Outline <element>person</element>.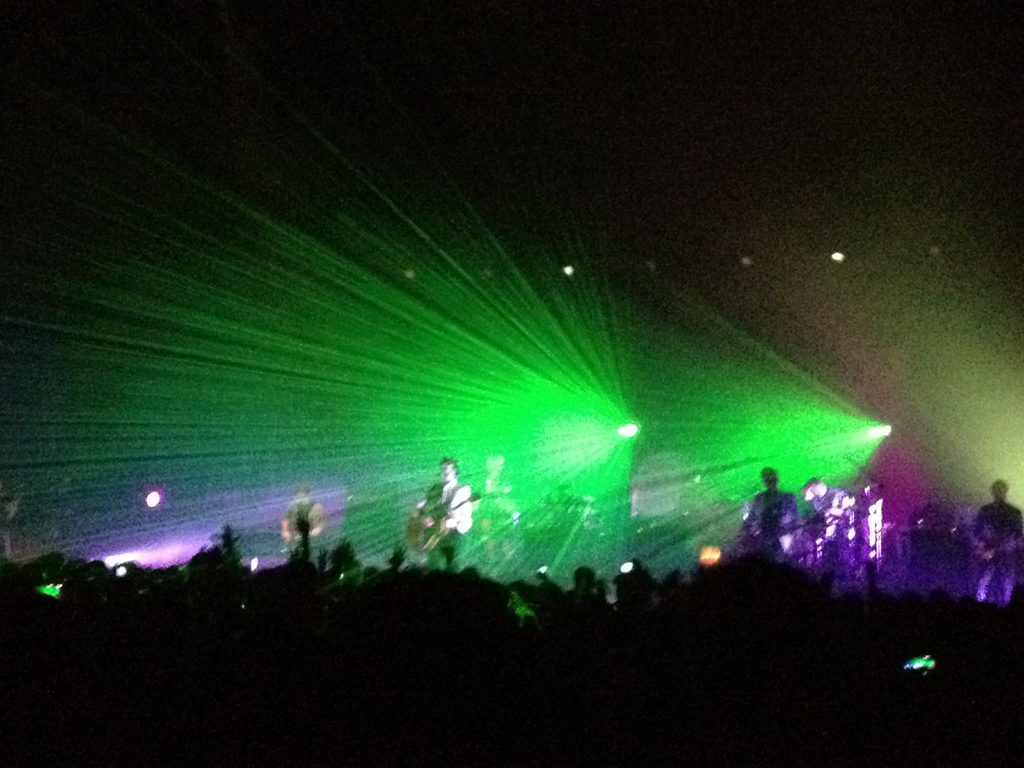
Outline: {"left": 410, "top": 463, "right": 472, "bottom": 569}.
